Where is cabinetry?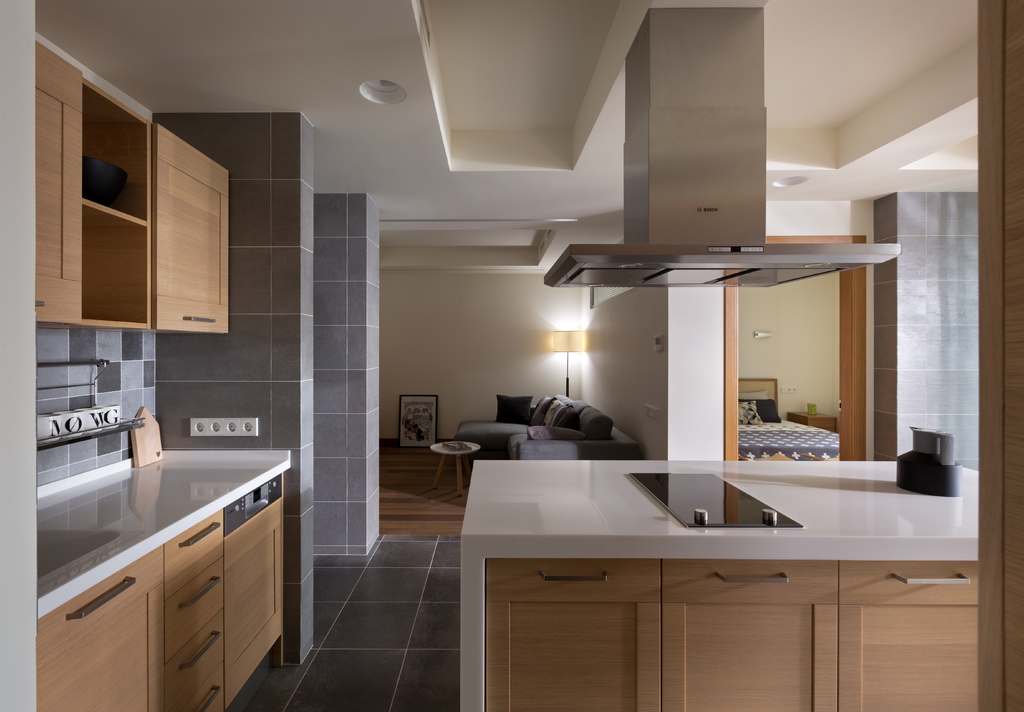
(x1=33, y1=443, x2=302, y2=711).
